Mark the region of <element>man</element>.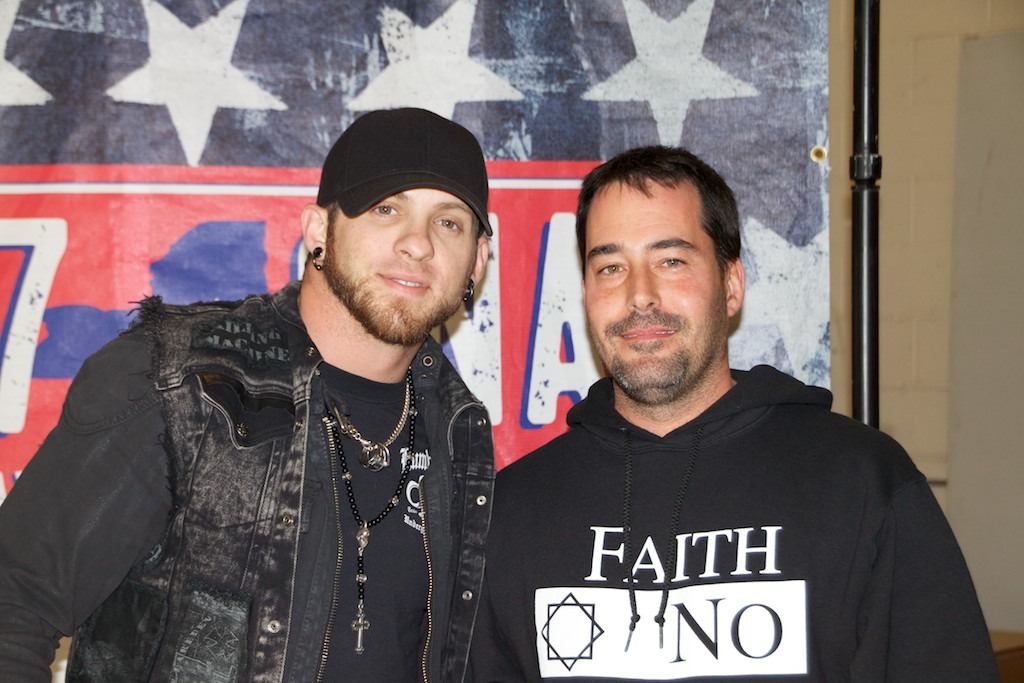
Region: Rect(0, 99, 500, 682).
